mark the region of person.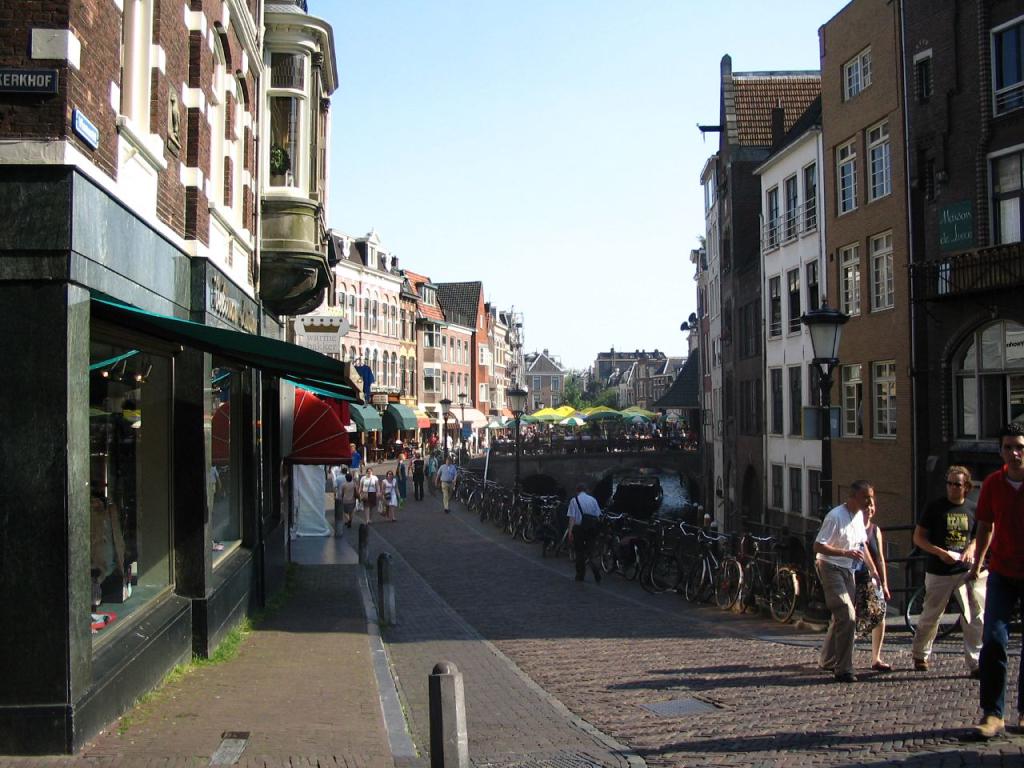
Region: 851,496,891,668.
